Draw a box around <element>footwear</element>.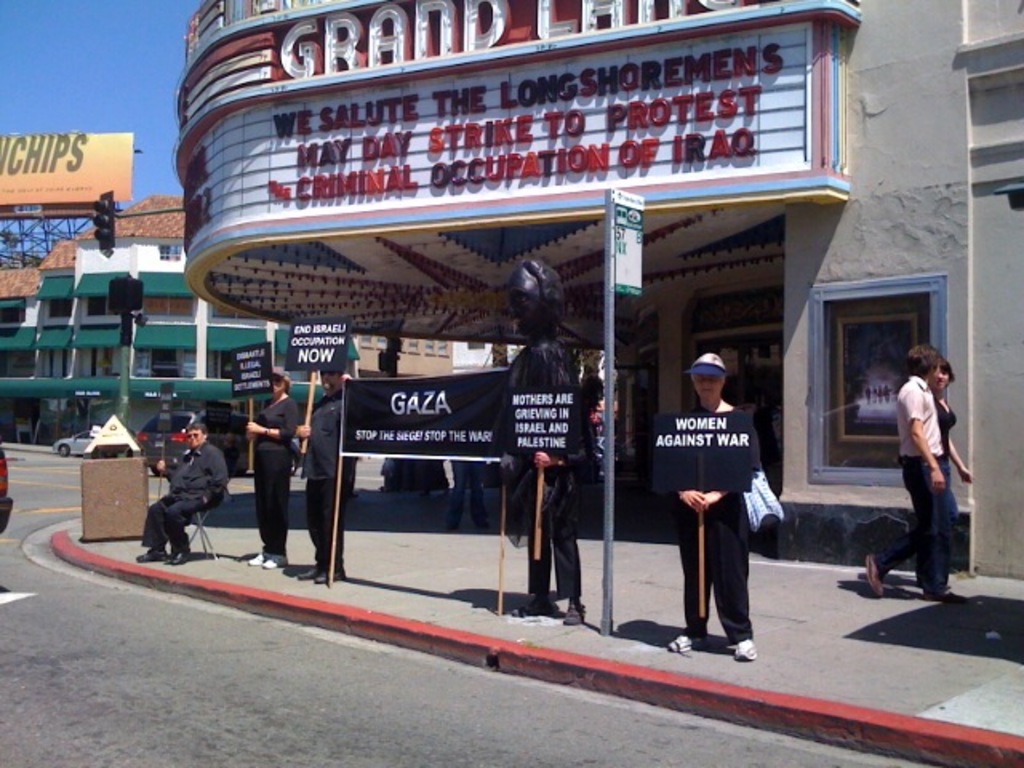
select_region(728, 621, 752, 664).
